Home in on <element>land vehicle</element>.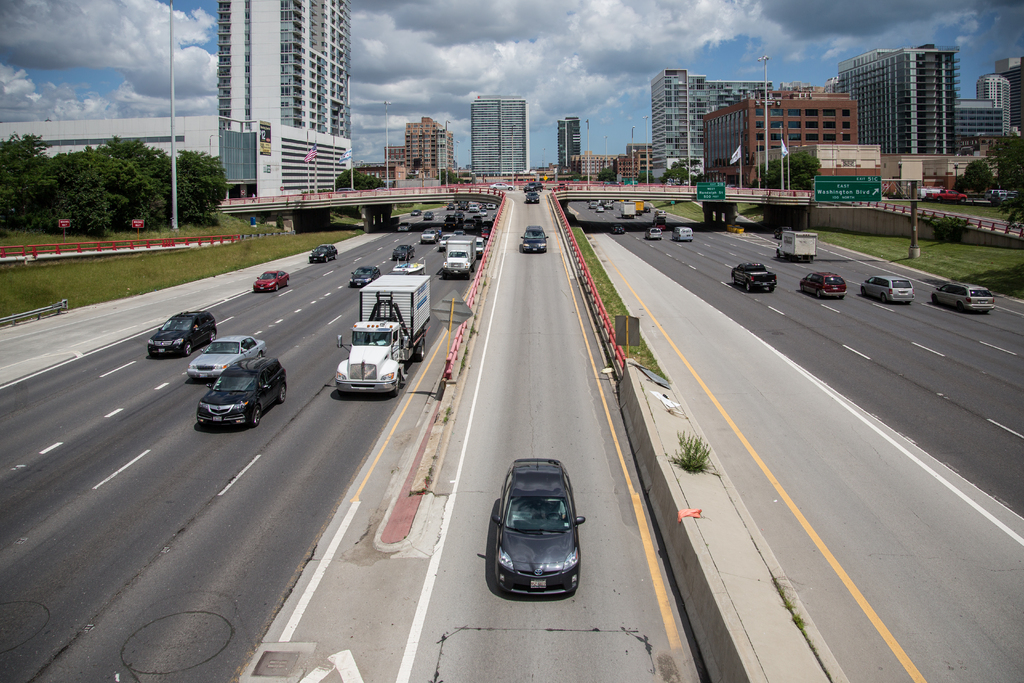
Homed in at <box>600,198,615,210</box>.
